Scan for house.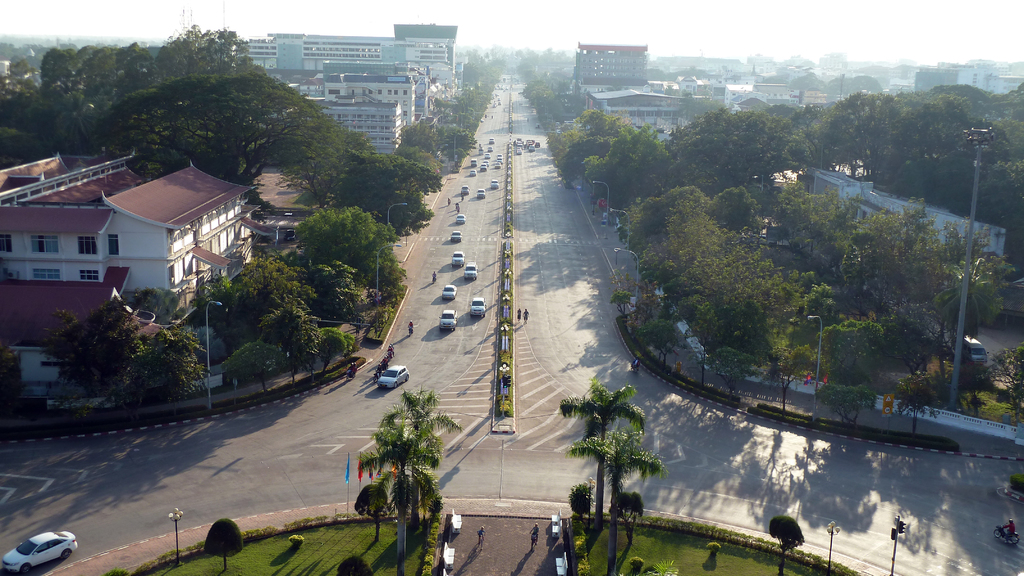
Scan result: l=0, t=148, r=256, b=388.
